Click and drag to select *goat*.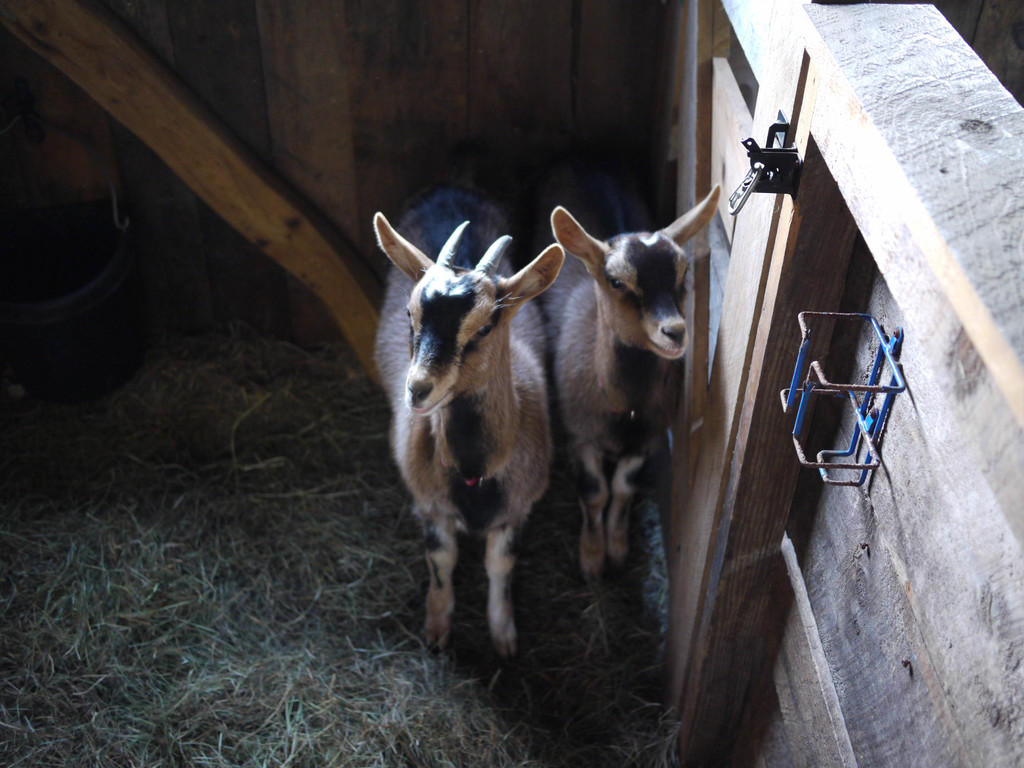
Selection: [527,182,718,590].
